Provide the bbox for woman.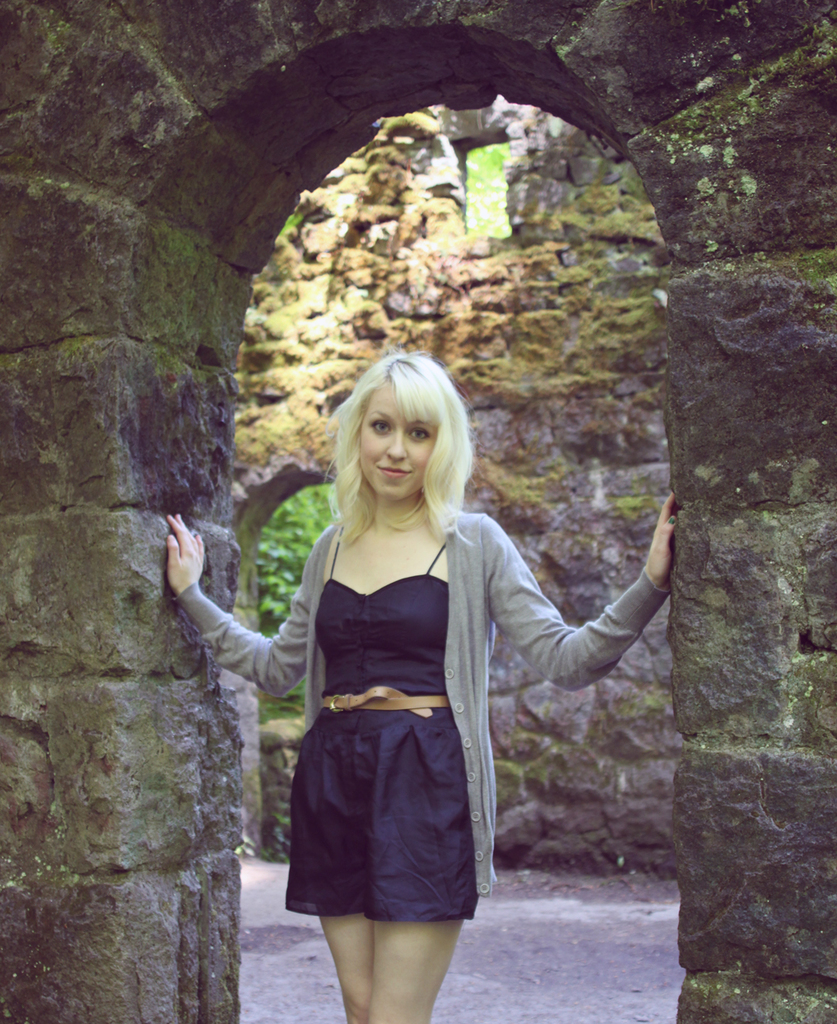
box(230, 346, 561, 934).
